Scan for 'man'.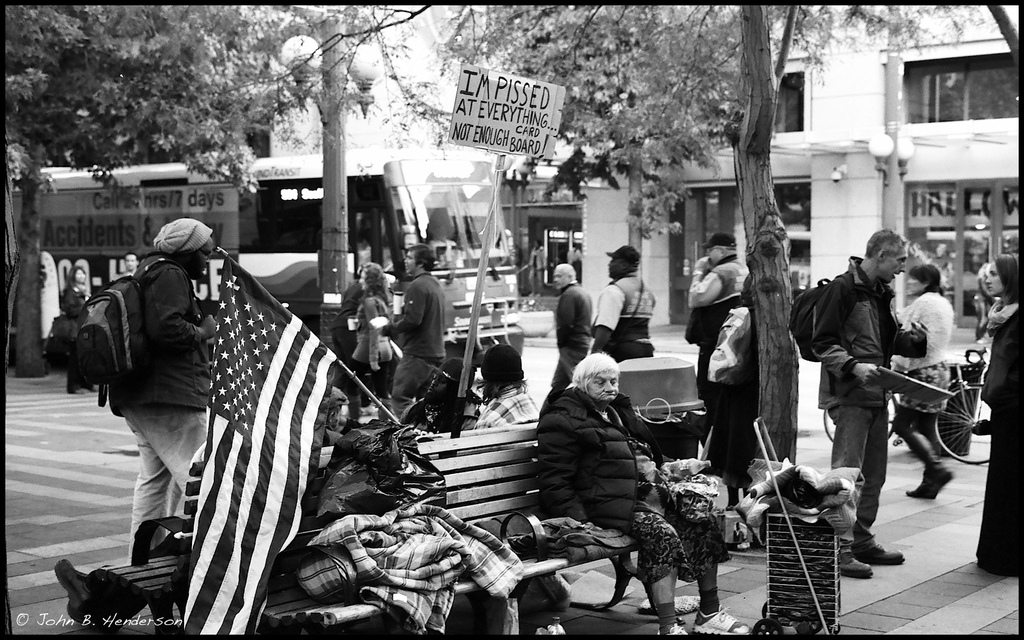
Scan result: (375,242,445,413).
